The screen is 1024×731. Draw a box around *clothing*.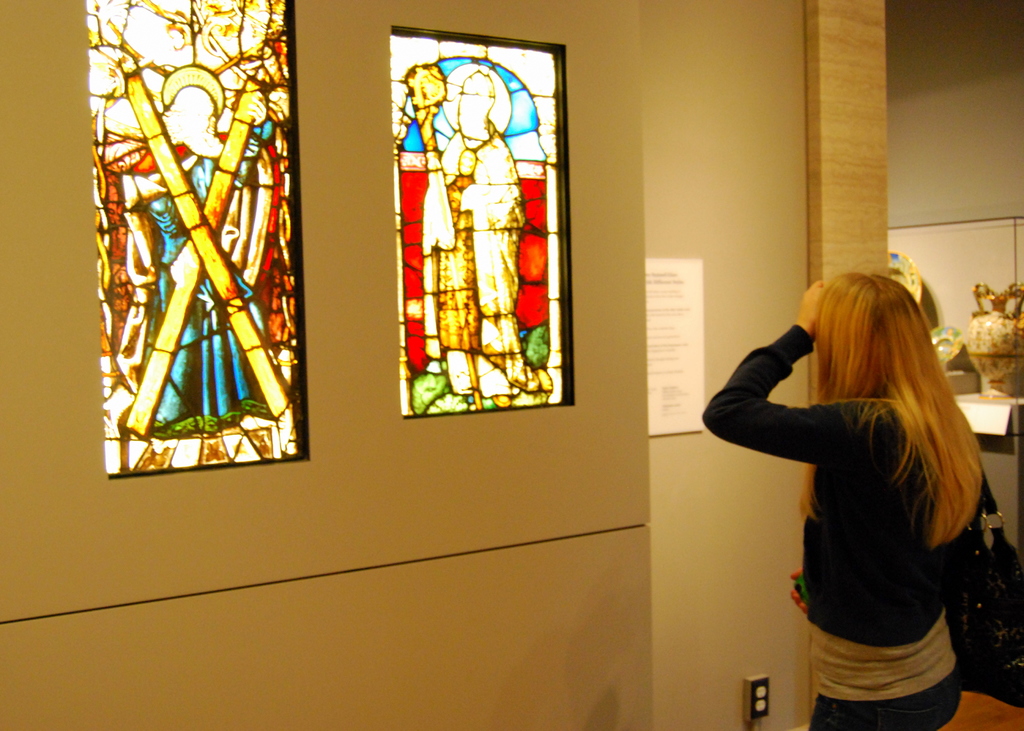
left=393, top=103, right=454, bottom=364.
